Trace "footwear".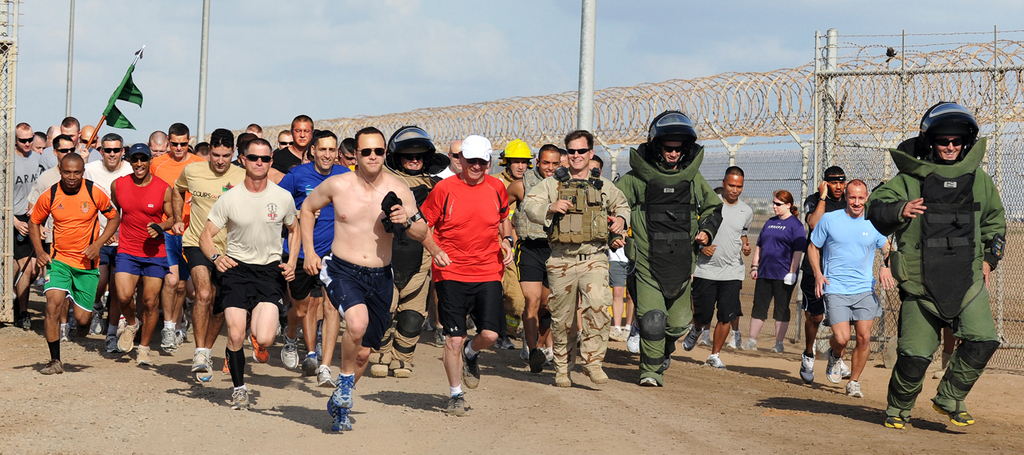
Traced to left=495, top=334, right=512, bottom=348.
